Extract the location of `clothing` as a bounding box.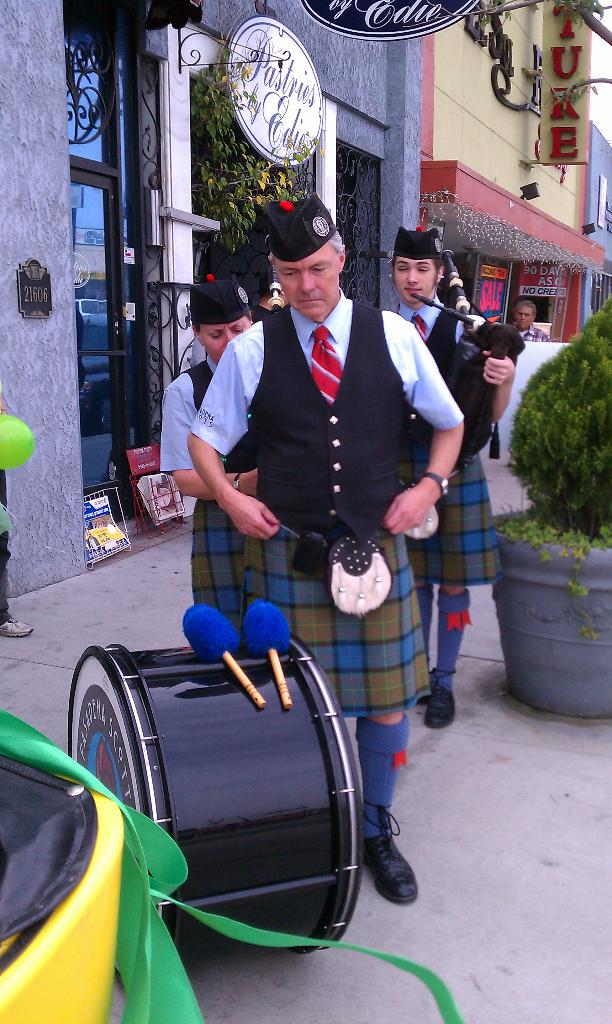
left=188, top=287, right=468, bottom=711.
